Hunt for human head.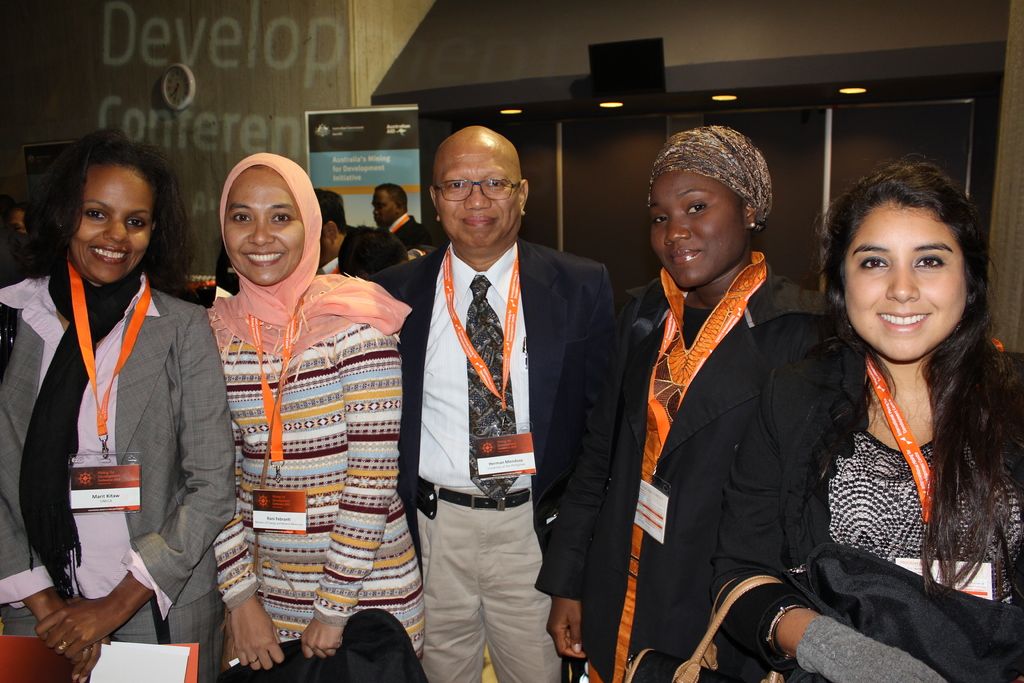
Hunted down at 428, 124, 530, 251.
